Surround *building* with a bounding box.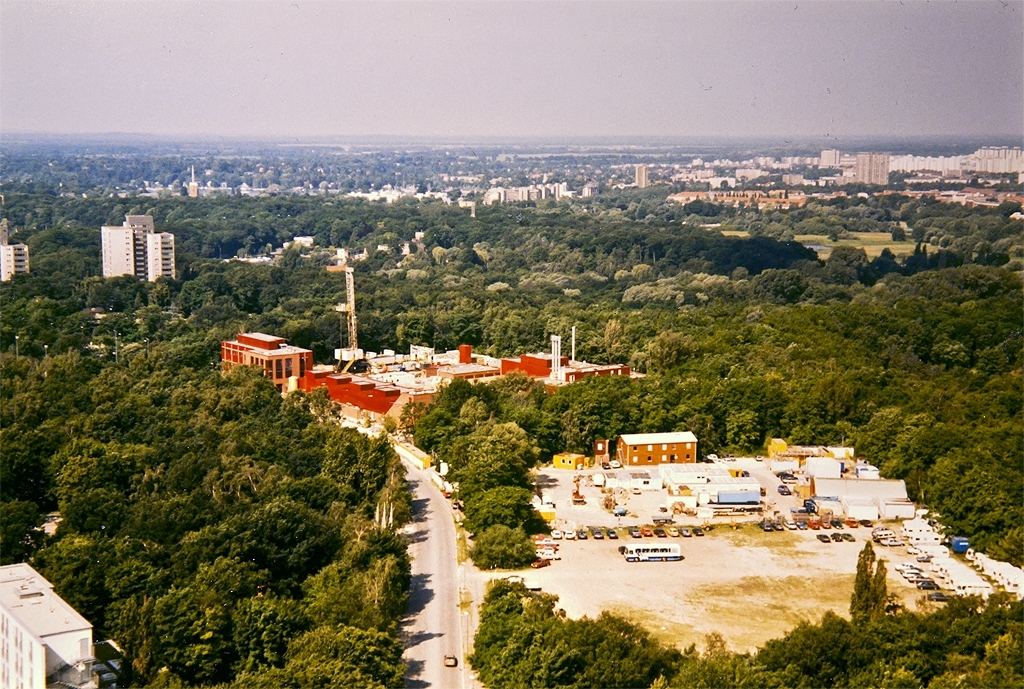
0, 218, 30, 280.
